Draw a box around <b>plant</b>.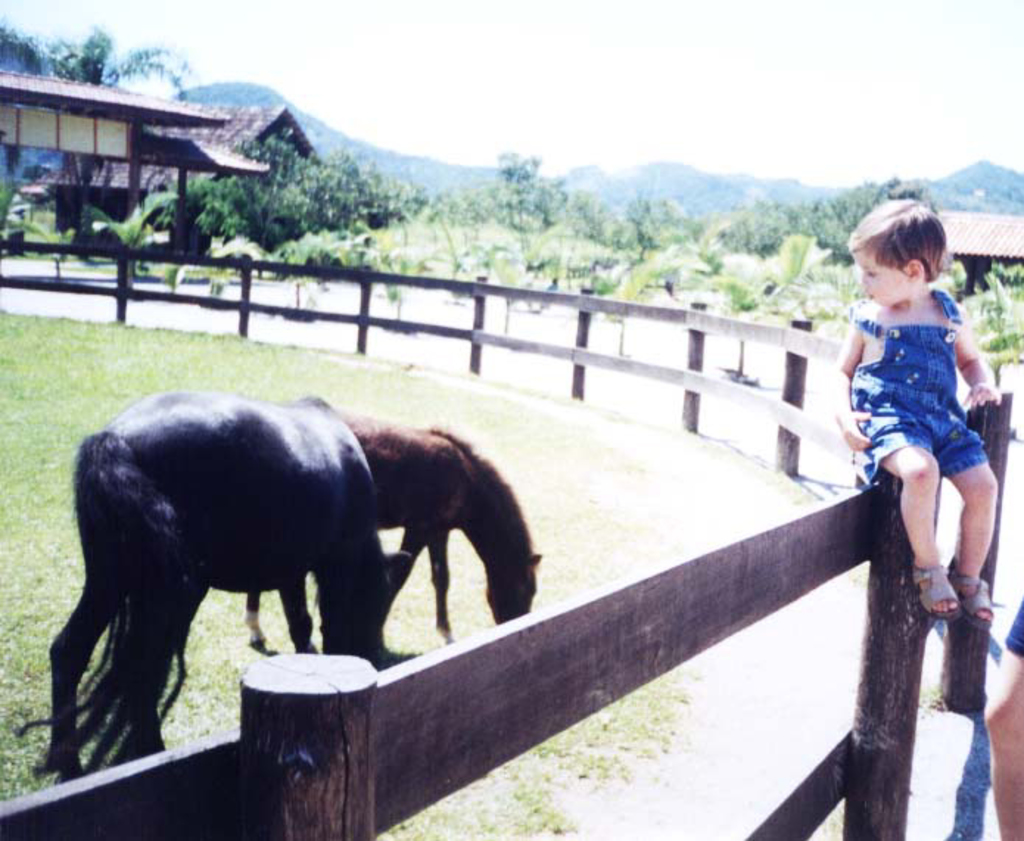
rect(172, 171, 246, 258).
